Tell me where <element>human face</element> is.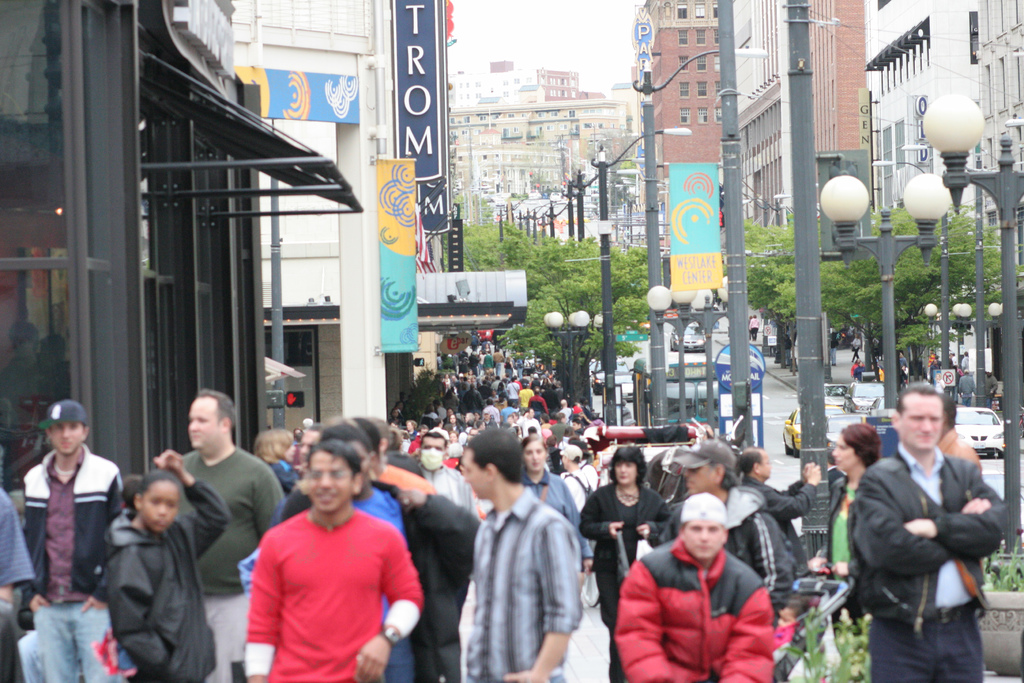
<element>human face</element> is at detection(424, 436, 440, 449).
